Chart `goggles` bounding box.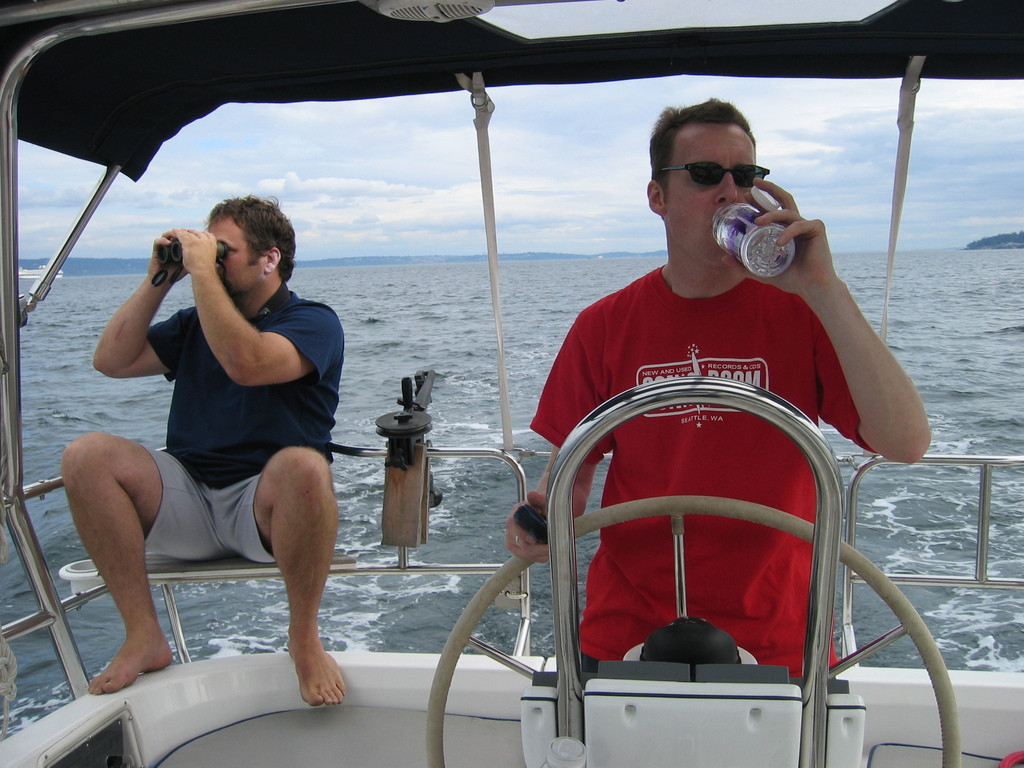
Charted: region(659, 162, 769, 188).
